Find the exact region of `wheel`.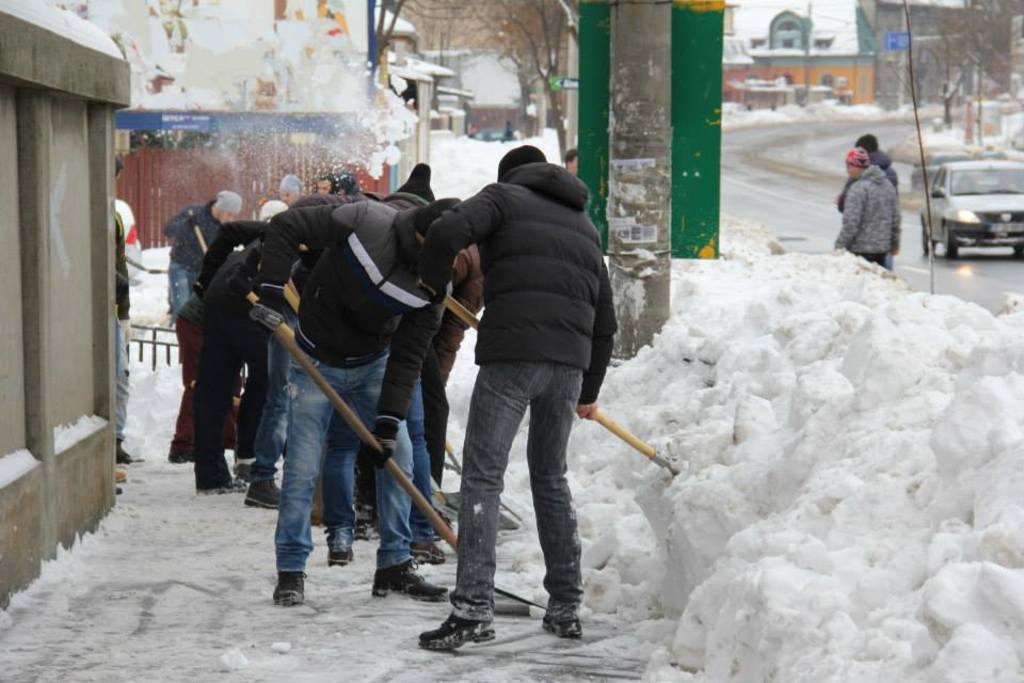
Exact region: left=941, top=218, right=953, bottom=266.
